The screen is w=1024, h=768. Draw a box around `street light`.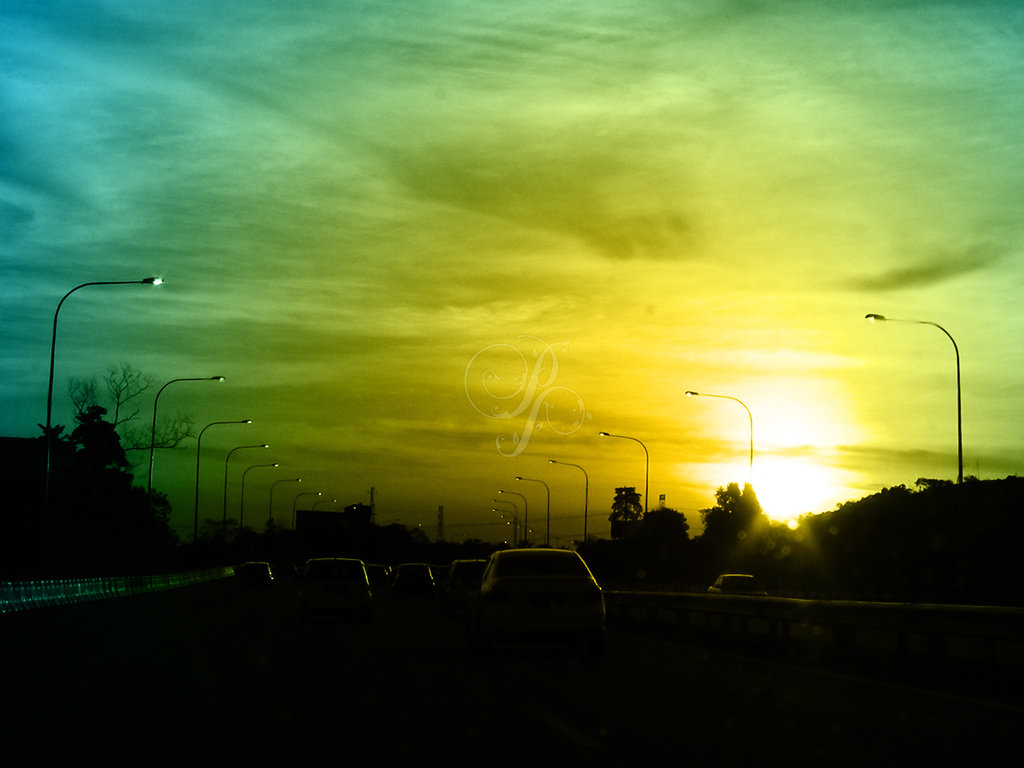
bbox=[223, 438, 266, 539].
